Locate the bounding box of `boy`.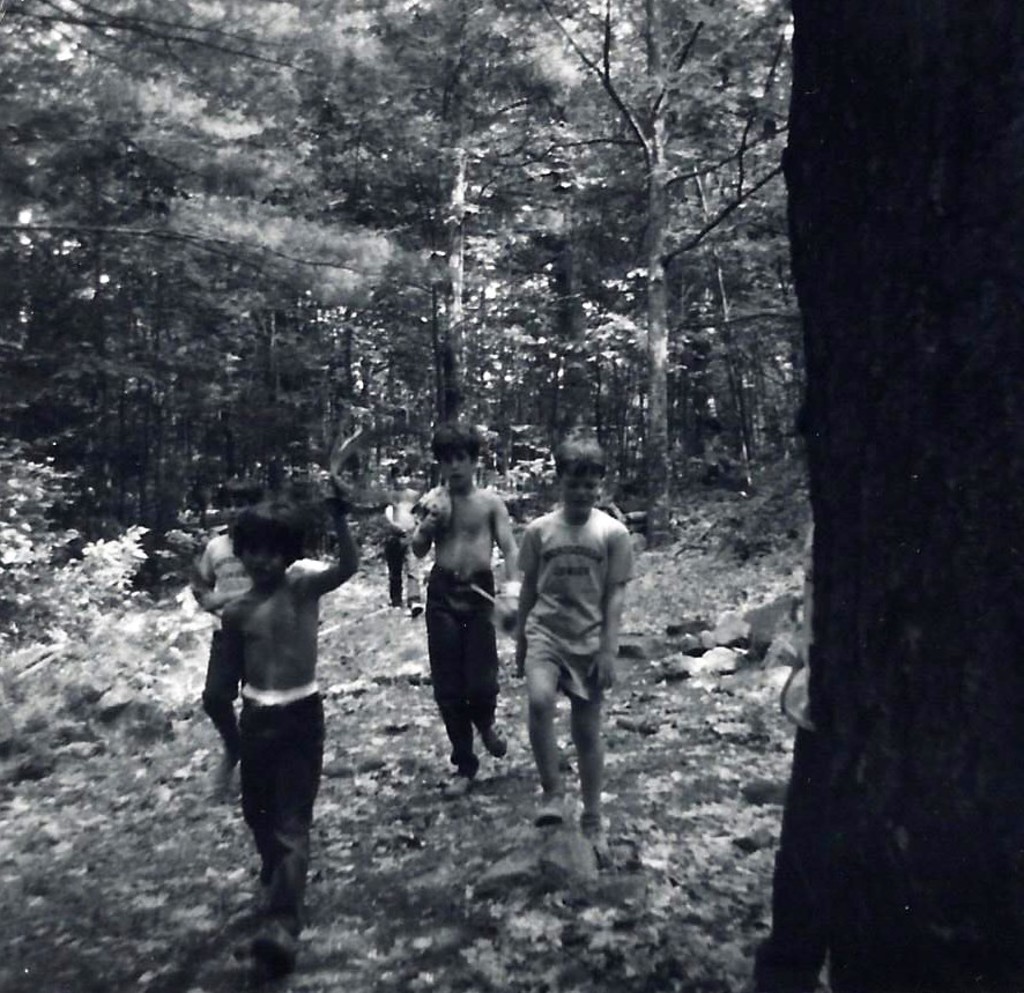
Bounding box: bbox(505, 435, 658, 859).
